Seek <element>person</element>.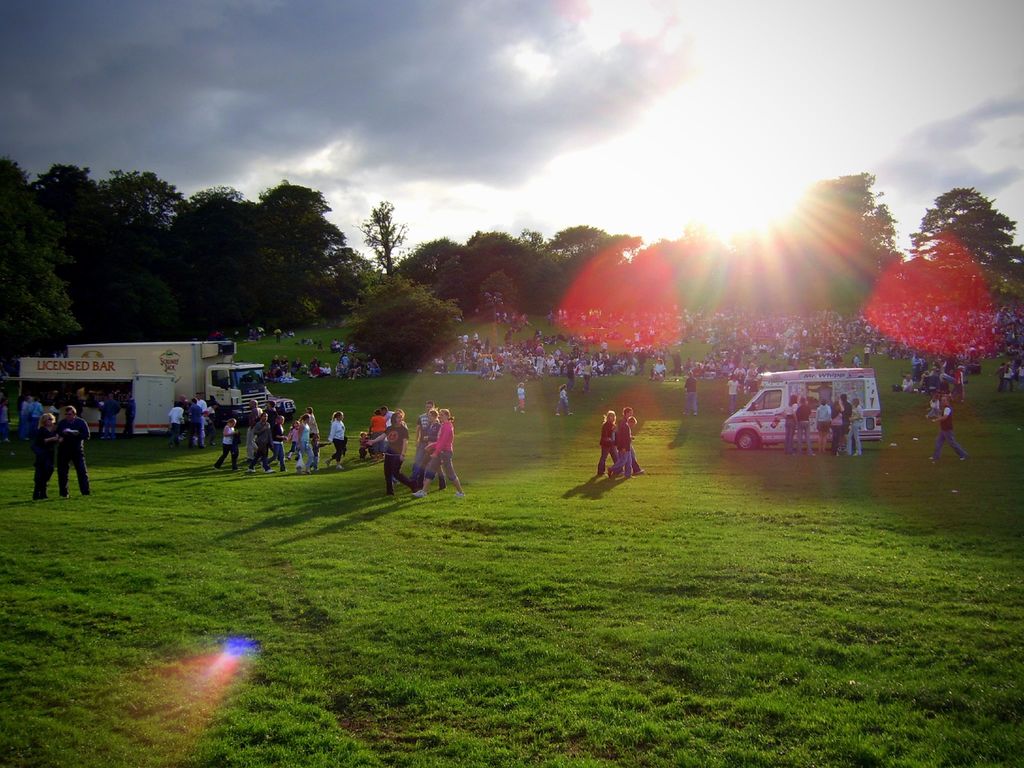
30,412,58,498.
